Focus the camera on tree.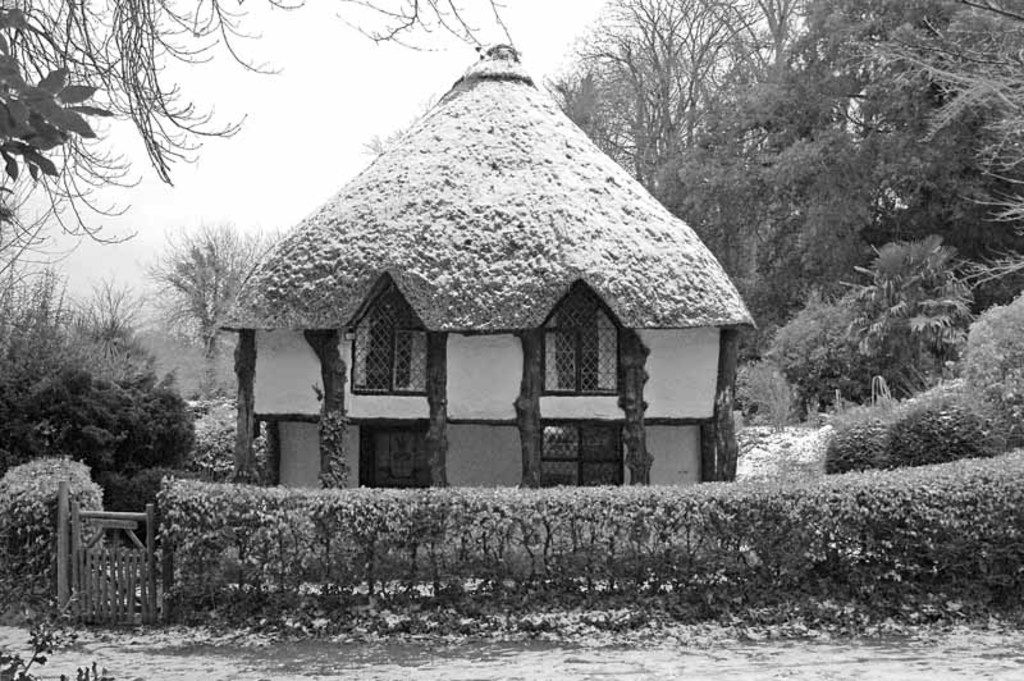
Focus region: <bbox>0, 0, 526, 301</bbox>.
